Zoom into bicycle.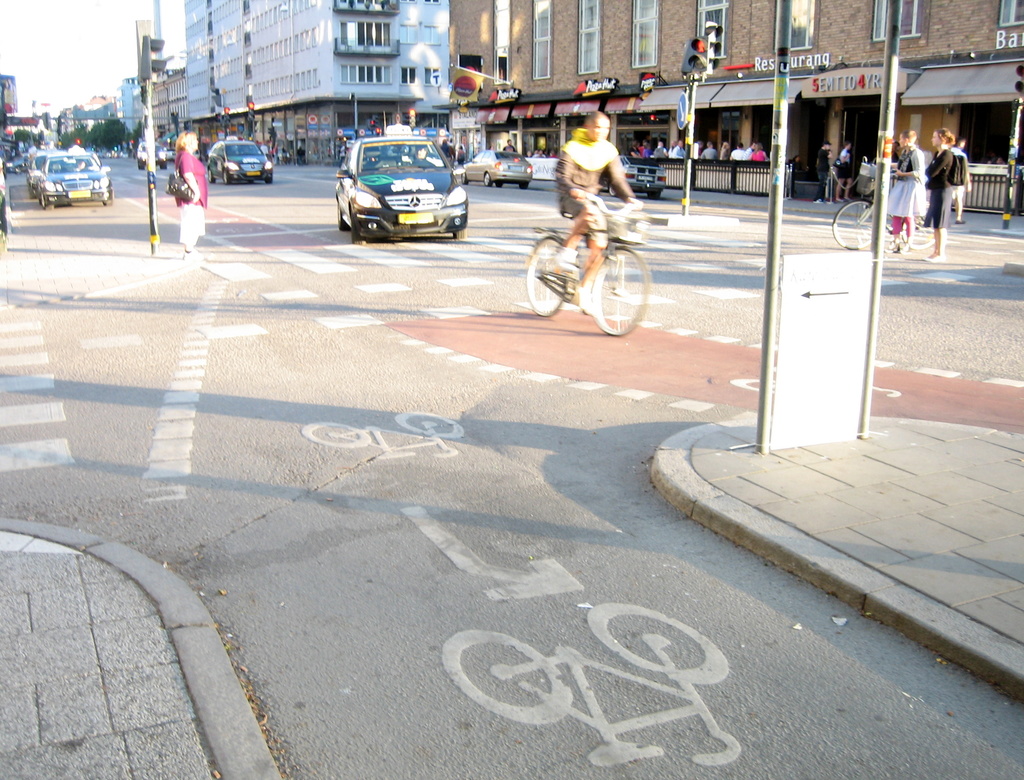
Zoom target: {"left": 520, "top": 177, "right": 654, "bottom": 323}.
